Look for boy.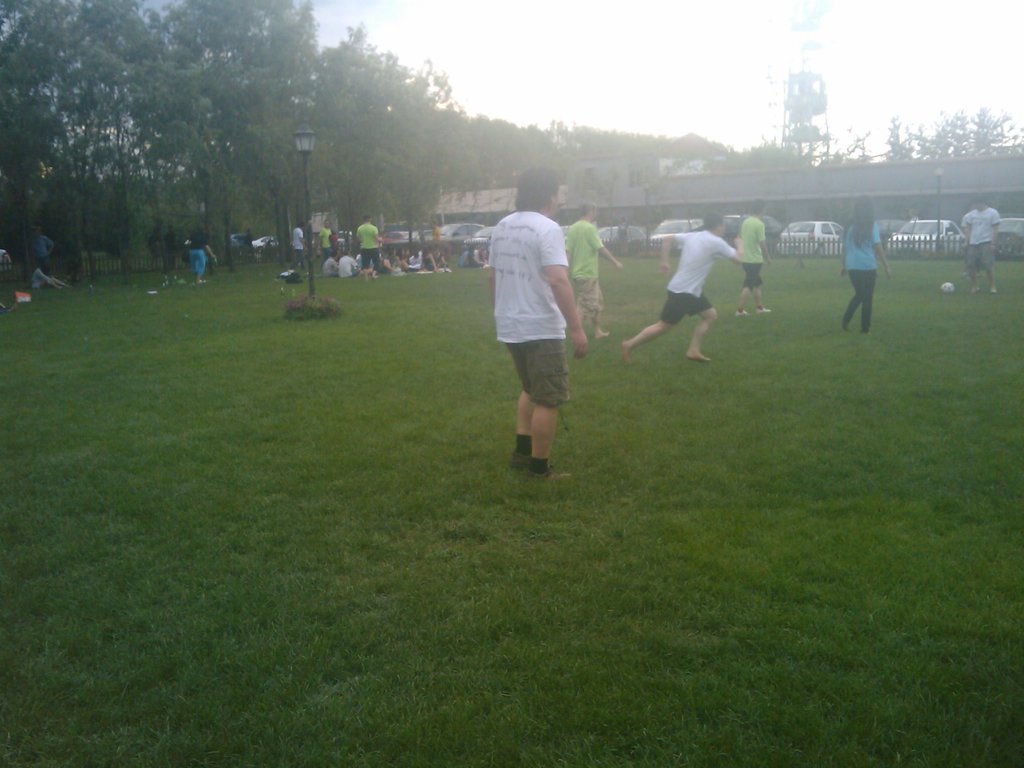
Found: (958, 197, 998, 301).
